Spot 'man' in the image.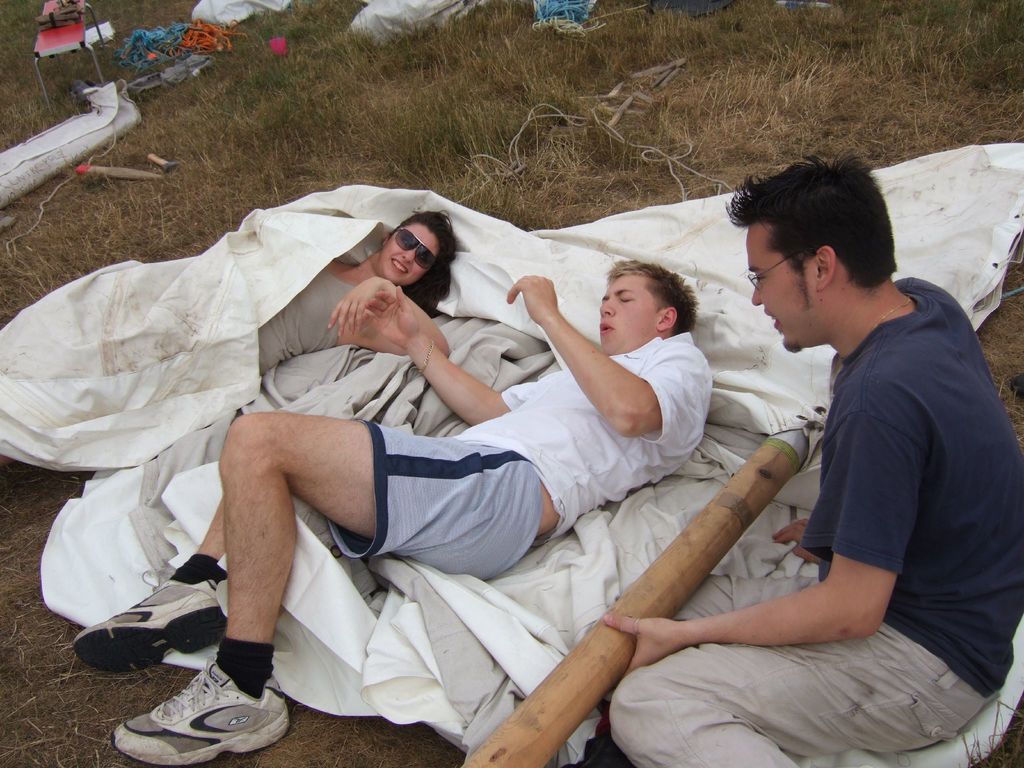
'man' found at 586/141/1023/767.
